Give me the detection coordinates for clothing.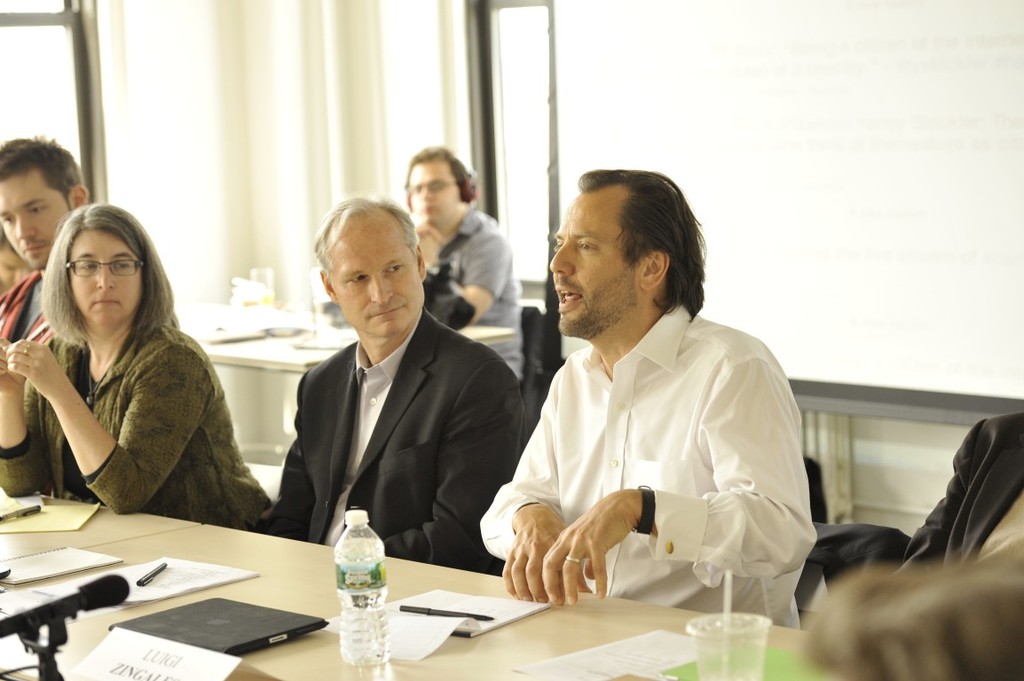
left=496, top=282, right=813, bottom=623.
